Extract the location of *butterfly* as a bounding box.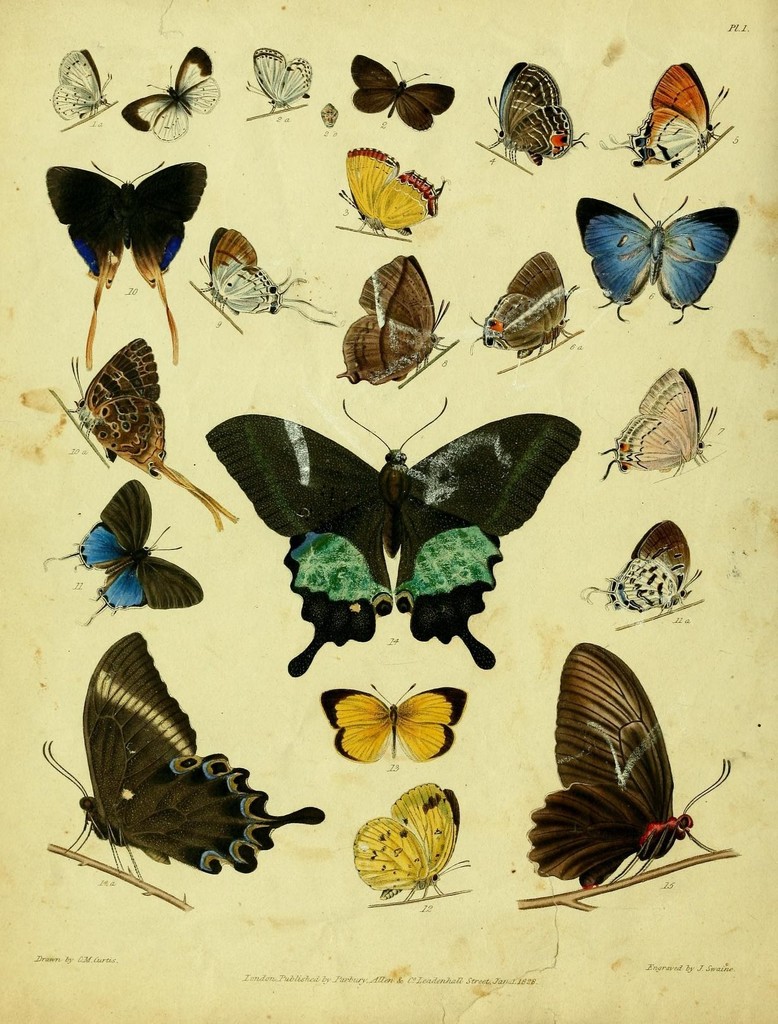
[x1=470, y1=252, x2=580, y2=358].
